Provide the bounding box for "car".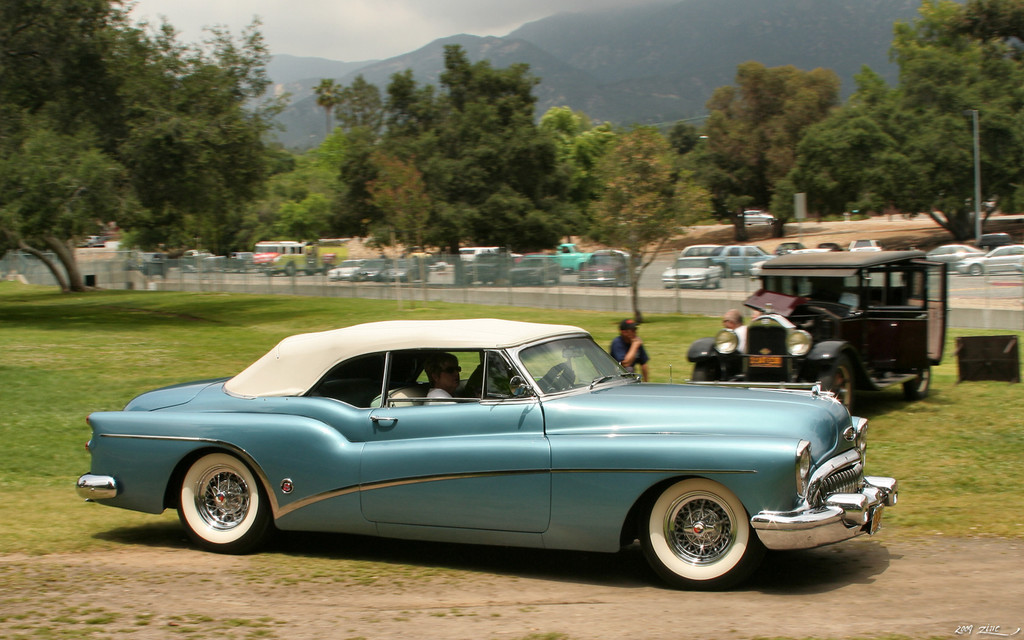
locate(90, 323, 893, 586).
